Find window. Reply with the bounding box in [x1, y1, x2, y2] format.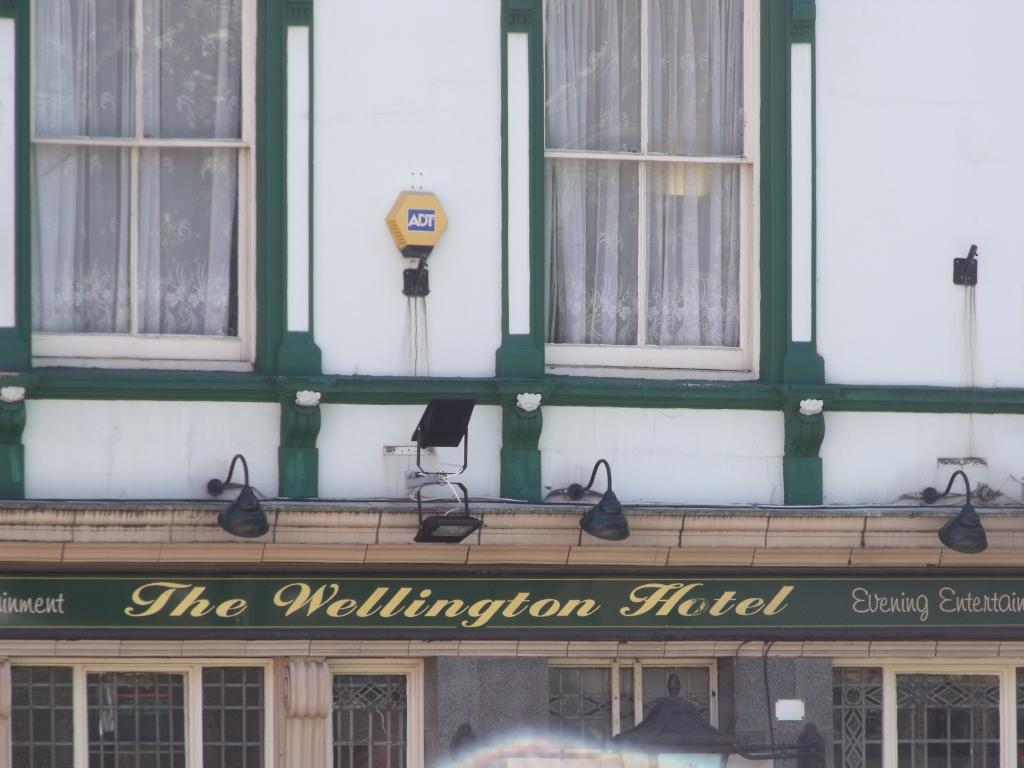
[531, 0, 757, 371].
